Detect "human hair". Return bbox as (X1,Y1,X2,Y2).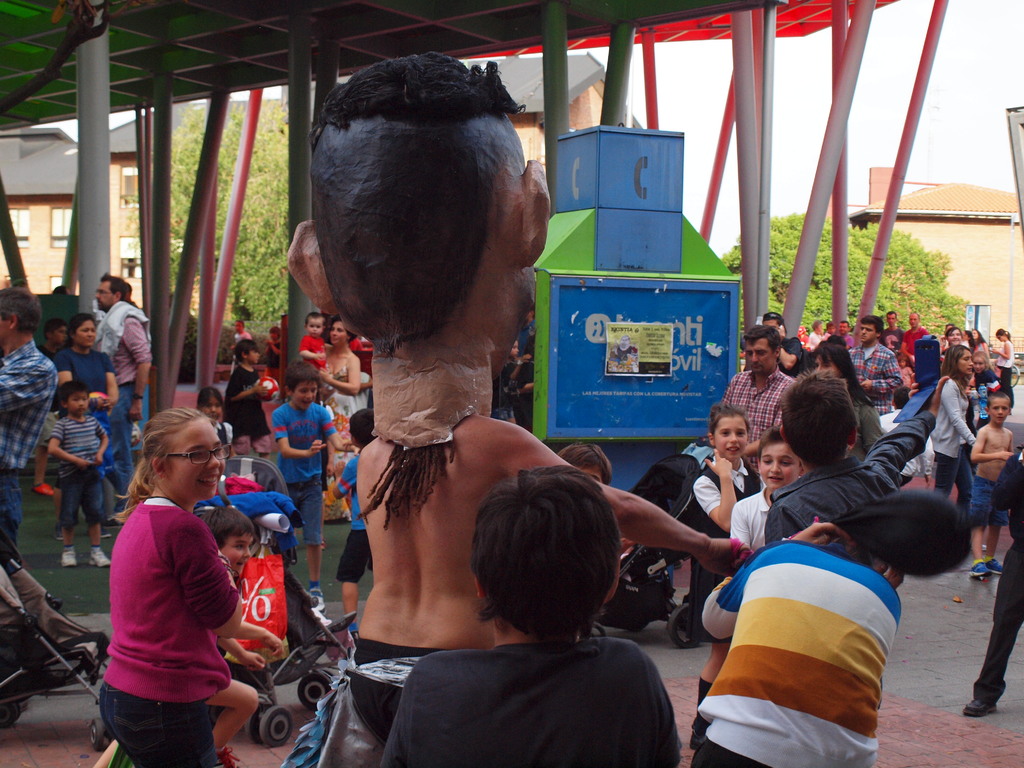
(705,404,753,440).
